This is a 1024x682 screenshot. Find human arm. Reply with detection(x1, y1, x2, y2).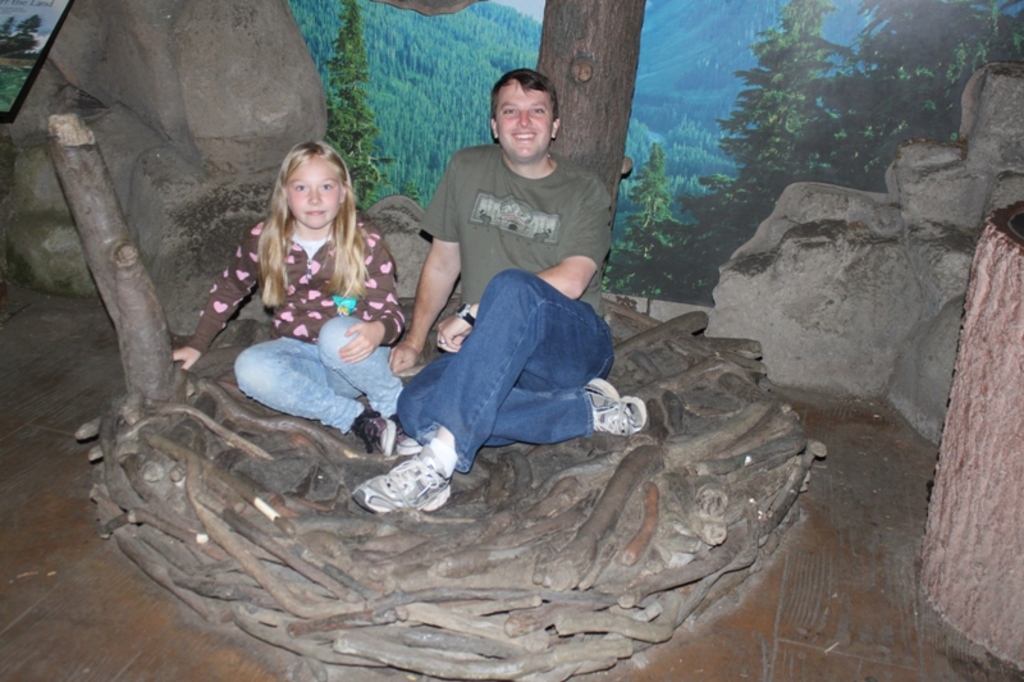
detection(333, 224, 404, 361).
